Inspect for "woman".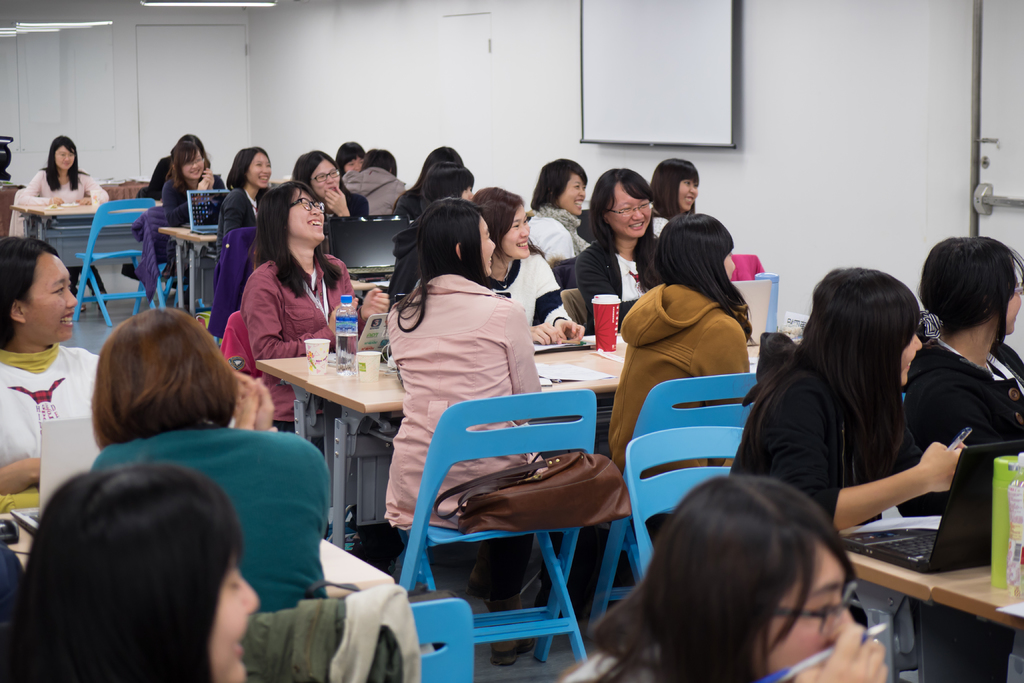
Inspection: l=528, t=152, r=608, b=268.
